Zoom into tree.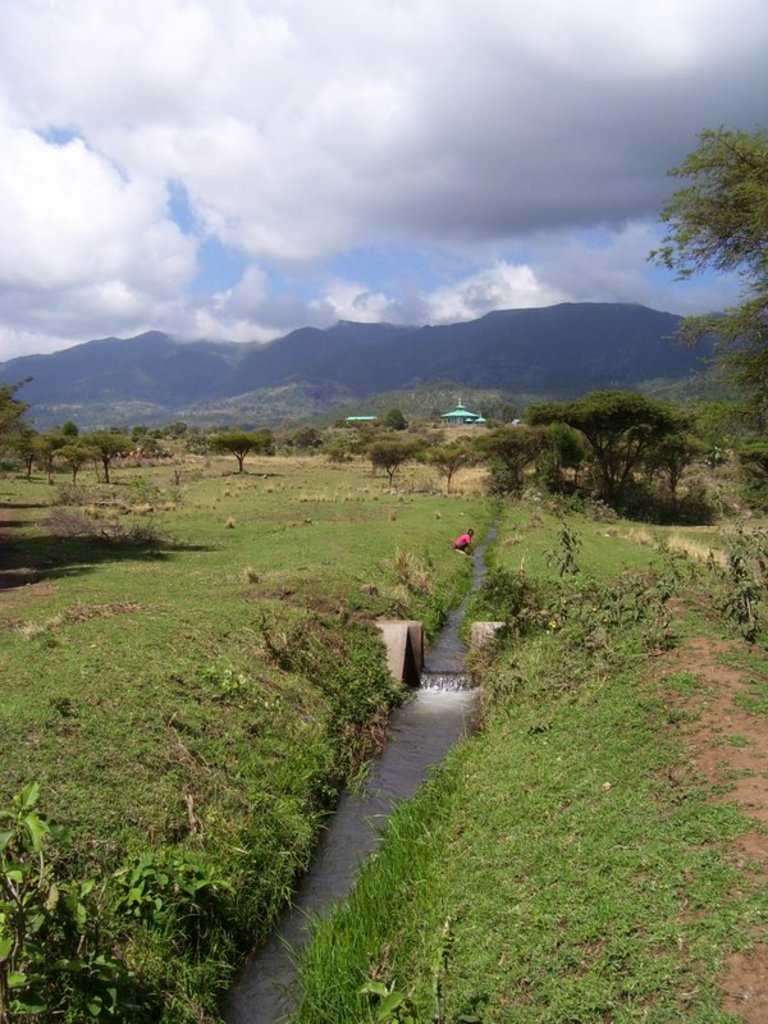
Zoom target: [left=413, top=445, right=470, bottom=494].
